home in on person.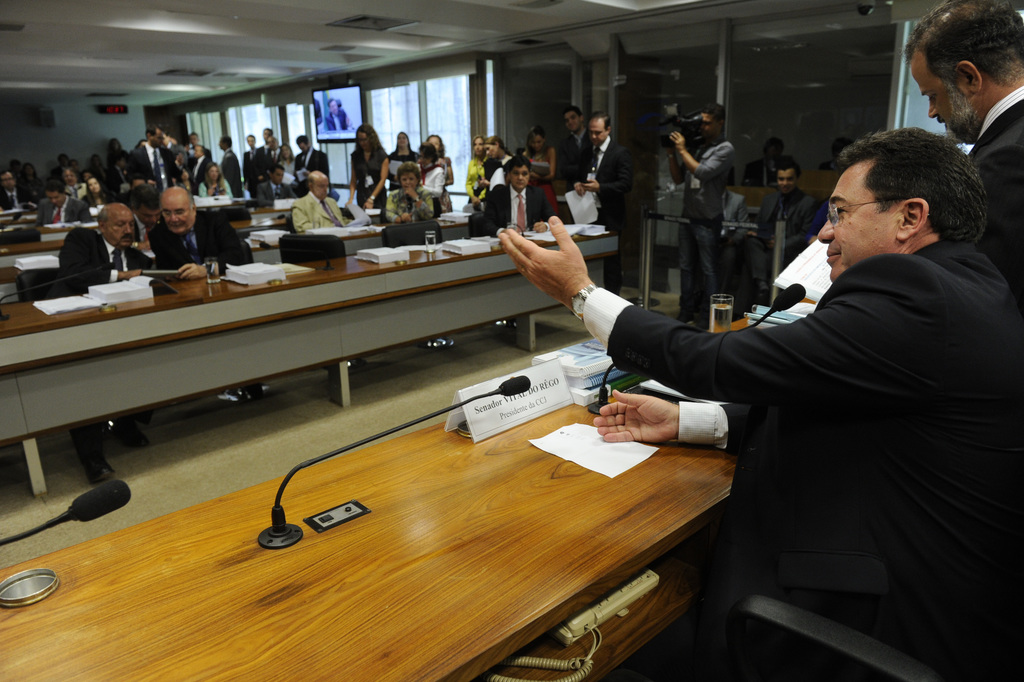
Homed in at [left=485, top=148, right=557, bottom=232].
